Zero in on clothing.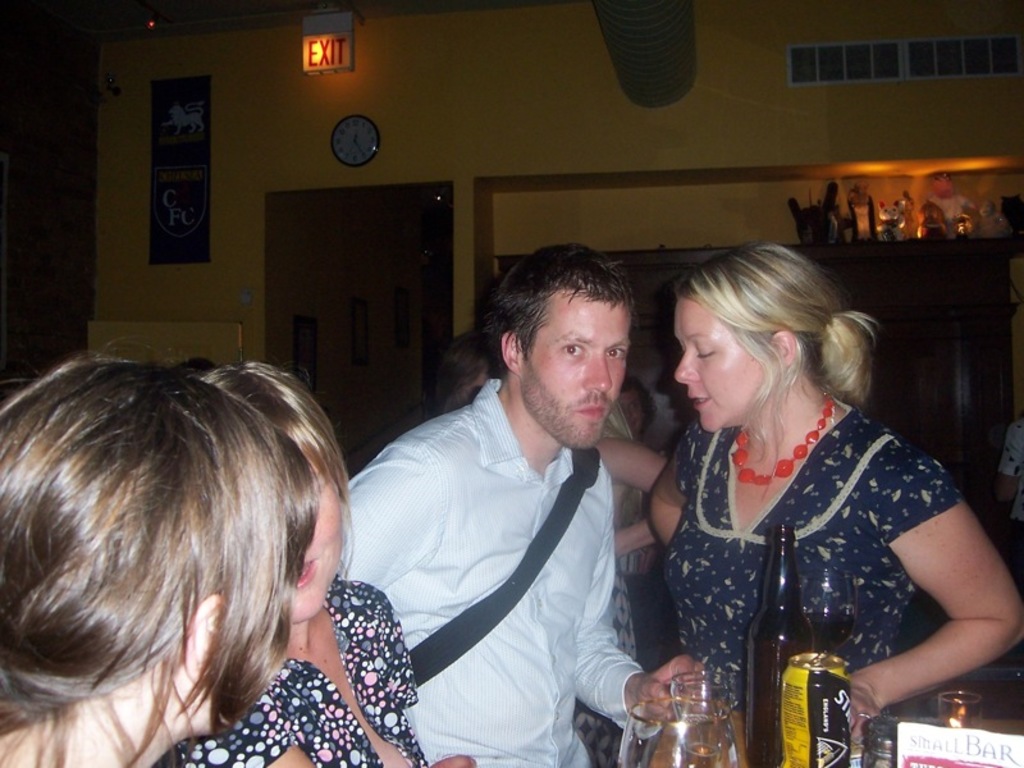
Zeroed in: select_region(561, 474, 636, 767).
